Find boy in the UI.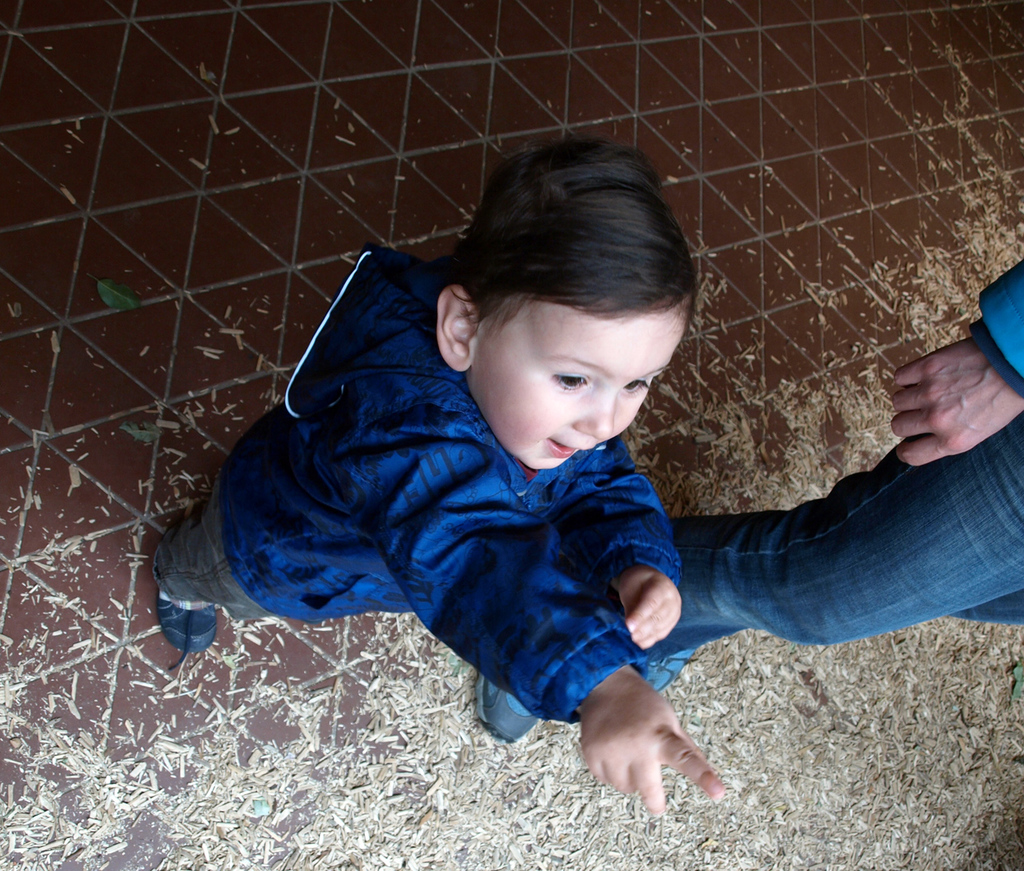
UI element at l=138, t=119, r=746, b=833.
